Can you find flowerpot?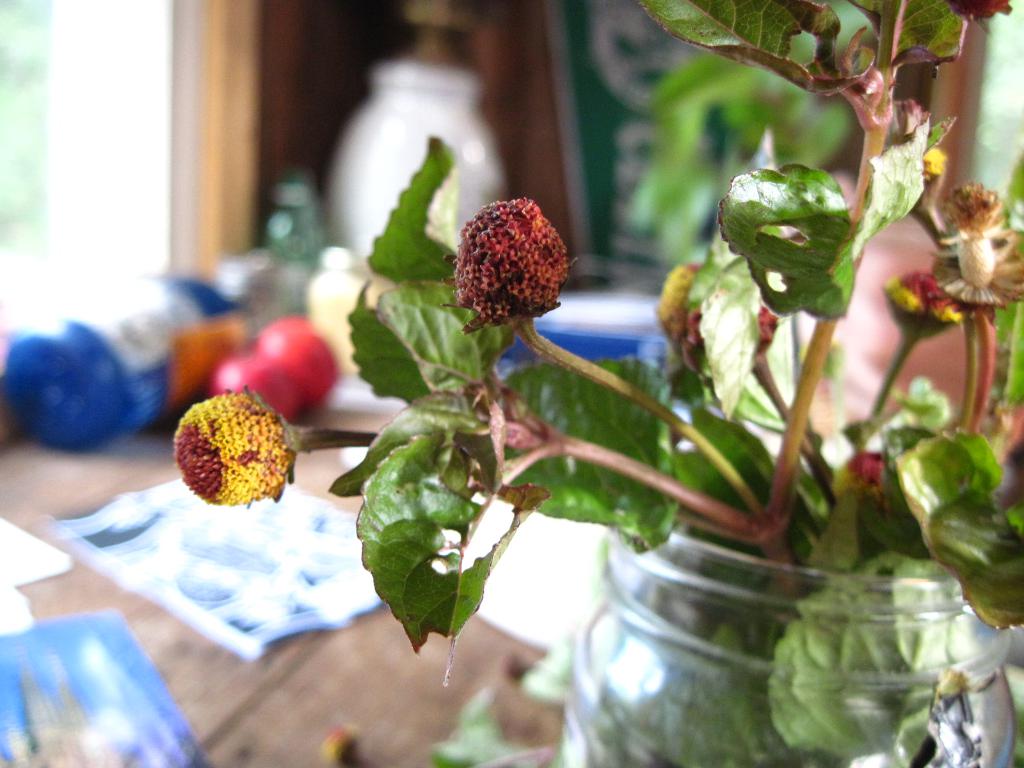
Yes, bounding box: {"left": 554, "top": 468, "right": 874, "bottom": 767}.
